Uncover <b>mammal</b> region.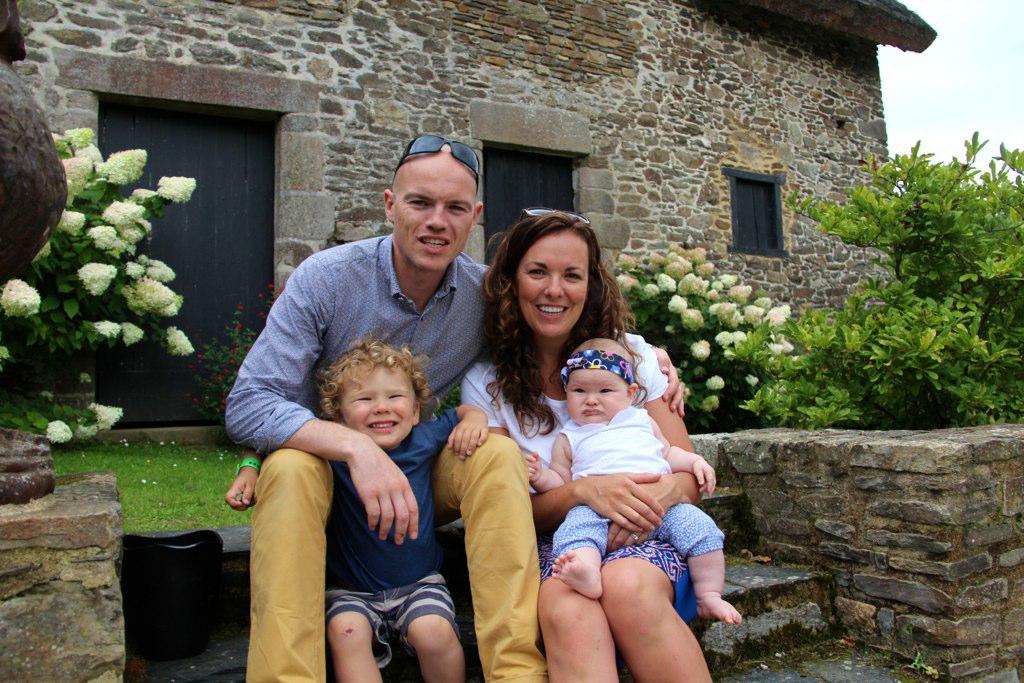
Uncovered: <bbox>222, 129, 686, 682</bbox>.
